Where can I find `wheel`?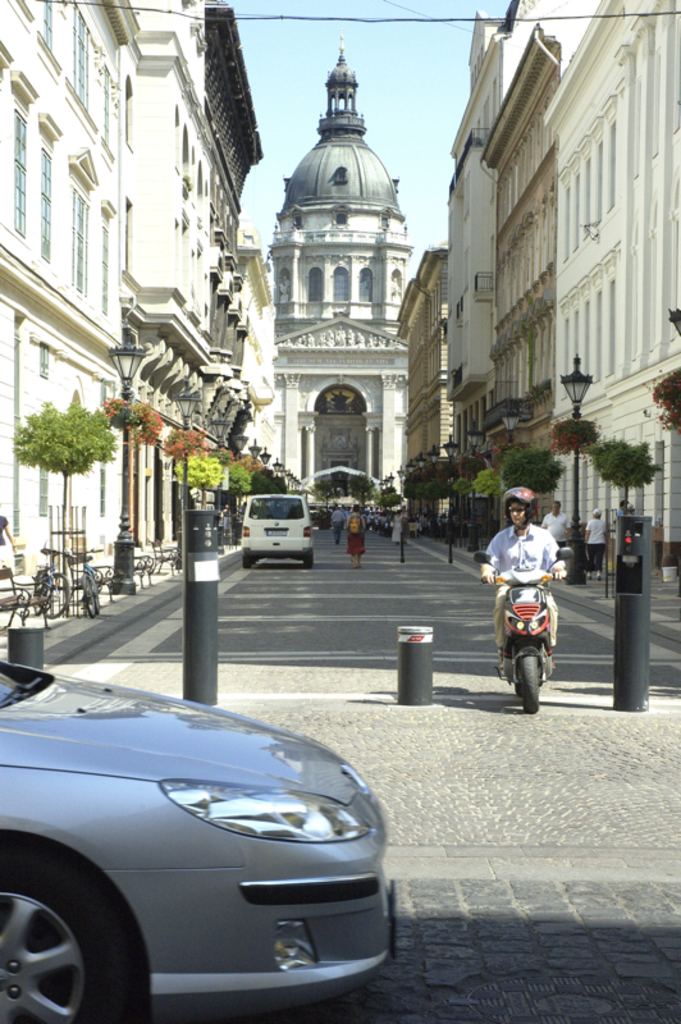
You can find it at 302, 553, 314, 572.
